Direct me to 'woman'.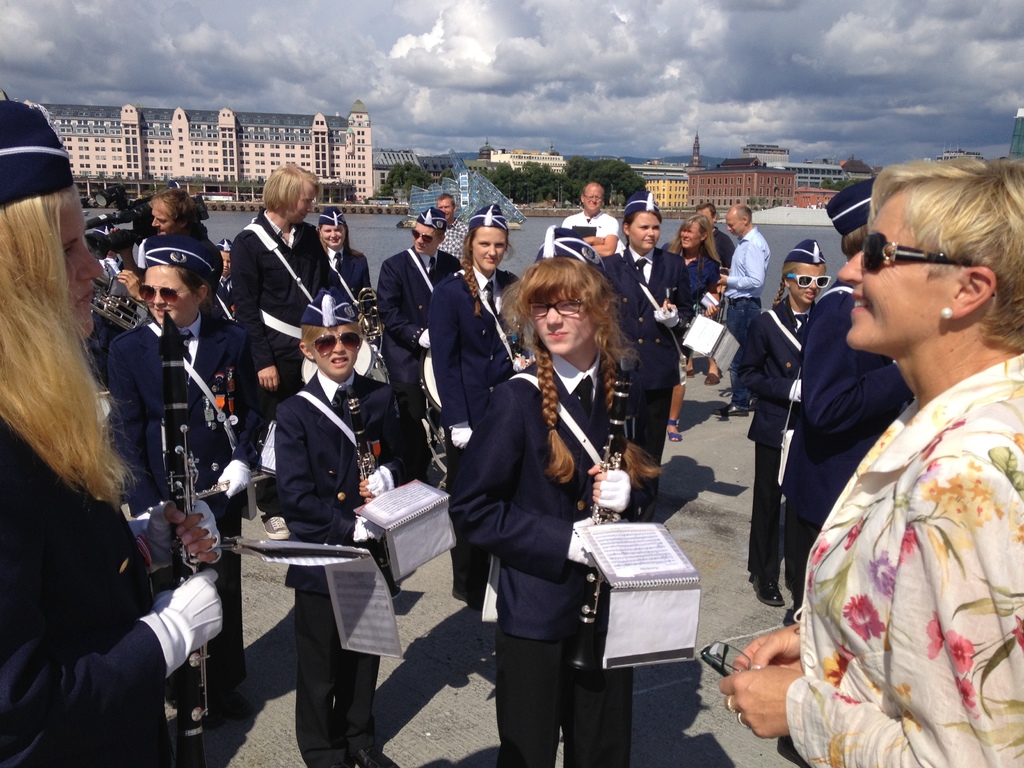
Direction: [left=715, top=155, right=1023, bottom=767].
